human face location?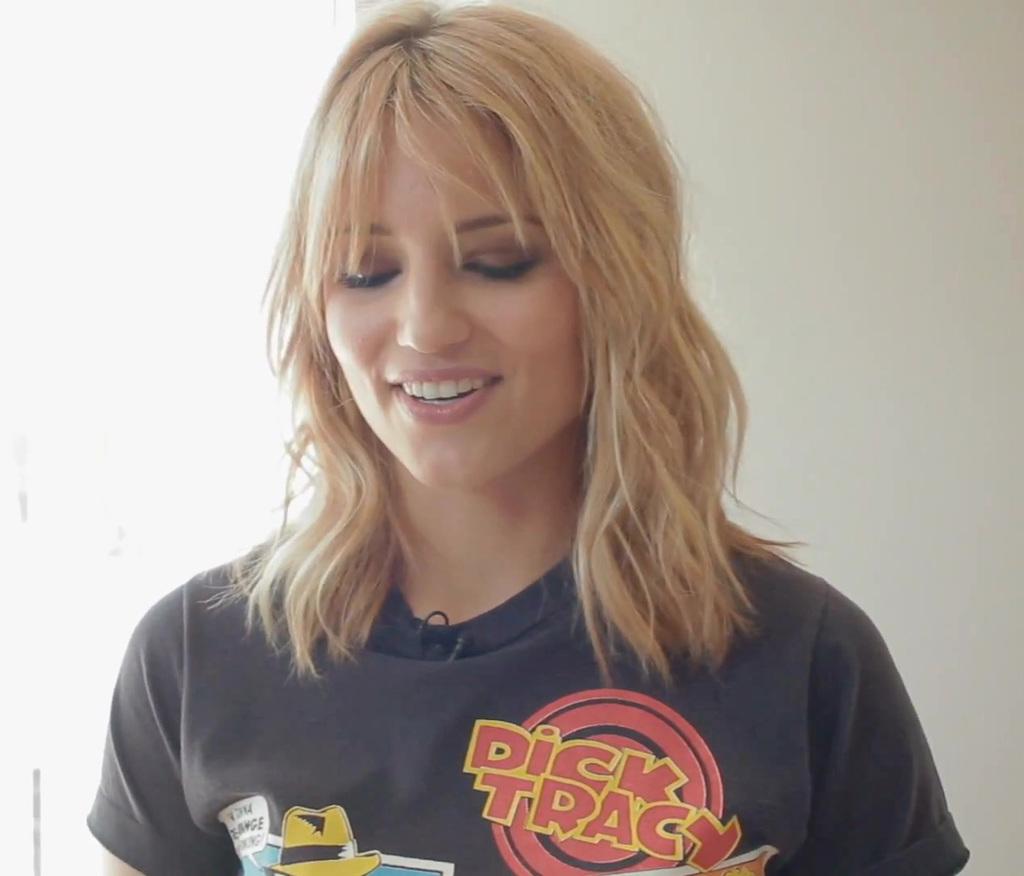
<bbox>307, 131, 590, 482</bbox>
